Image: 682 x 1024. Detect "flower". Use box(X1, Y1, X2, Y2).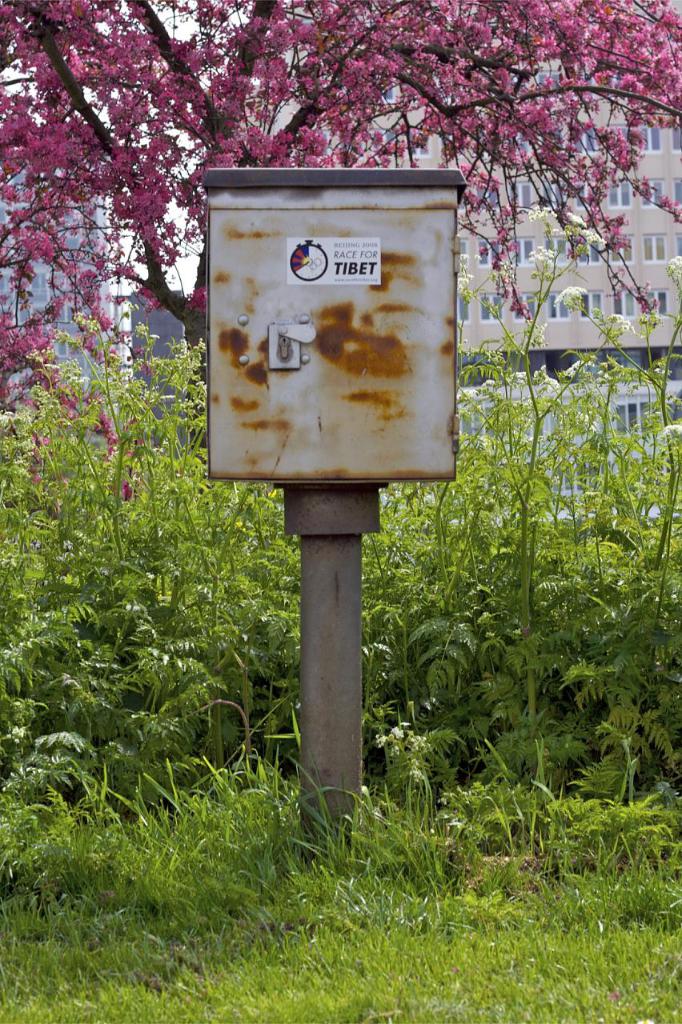
box(112, 477, 138, 500).
